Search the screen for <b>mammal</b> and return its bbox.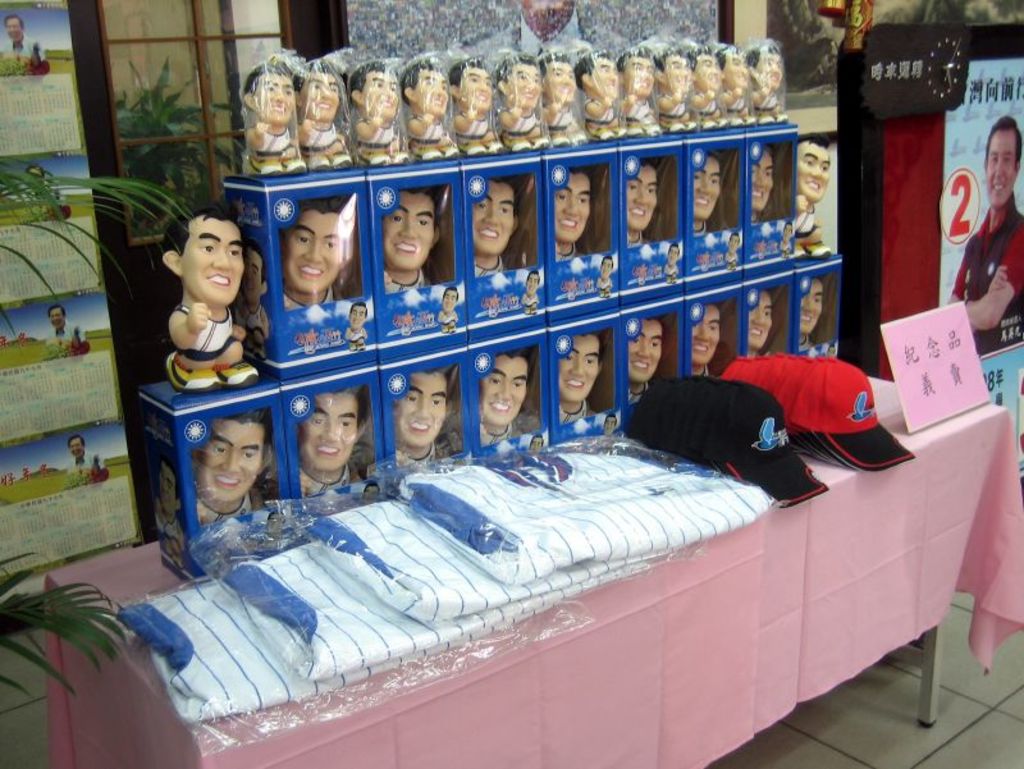
Found: x1=632 y1=307 x2=663 y2=395.
